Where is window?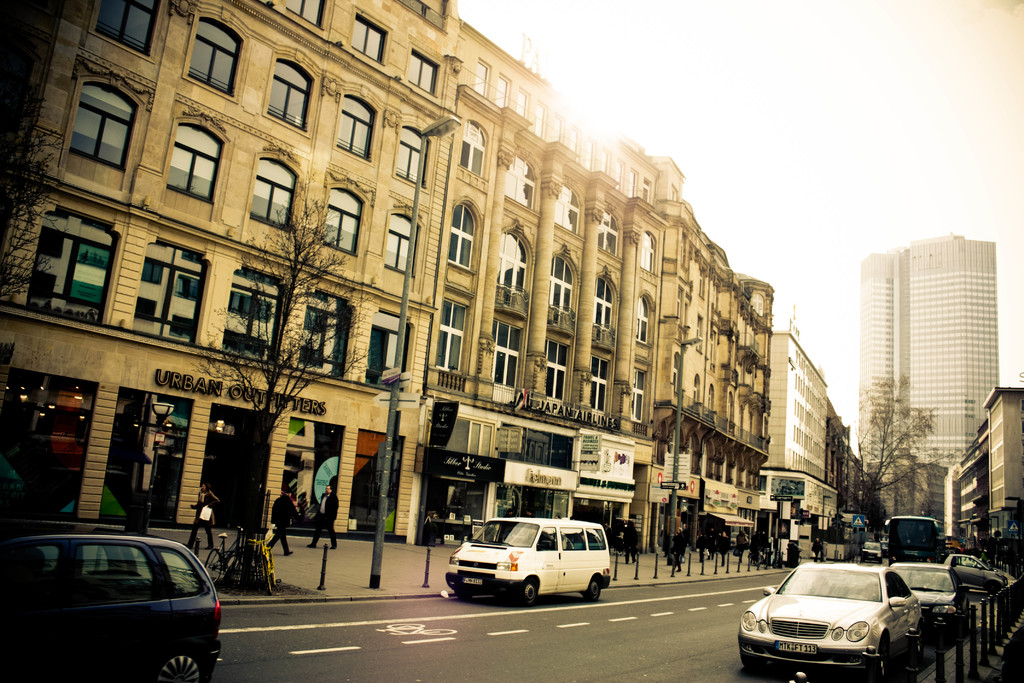
<bbox>49, 79, 140, 176</bbox>.
